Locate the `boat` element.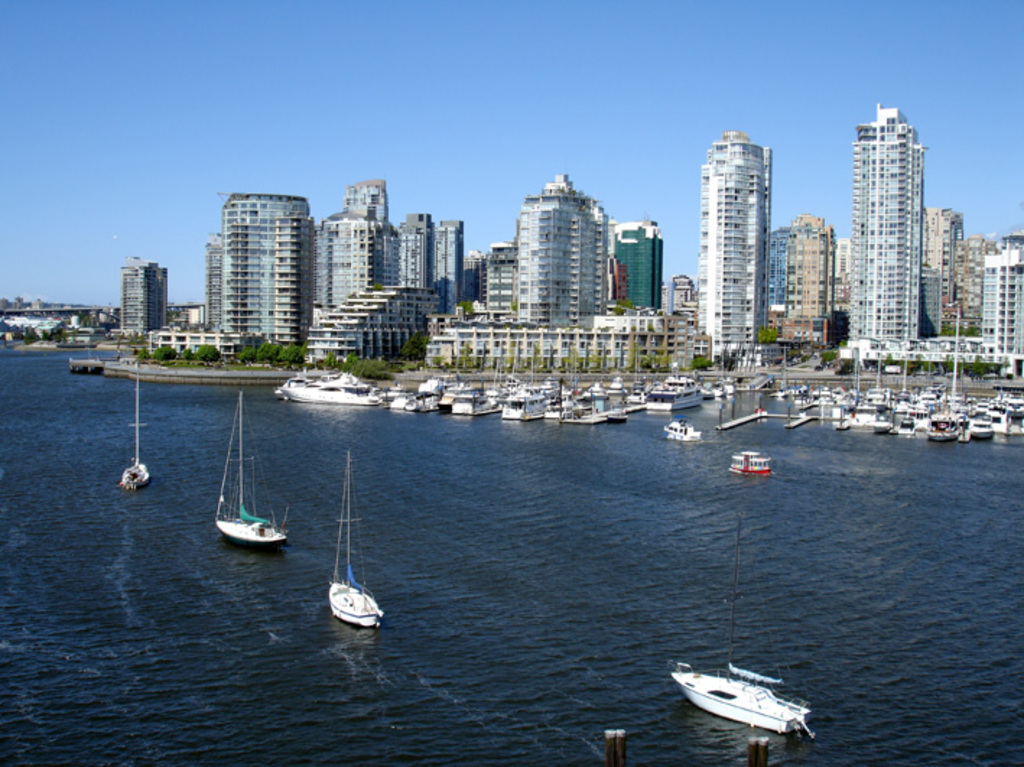
Element bbox: region(667, 422, 696, 439).
